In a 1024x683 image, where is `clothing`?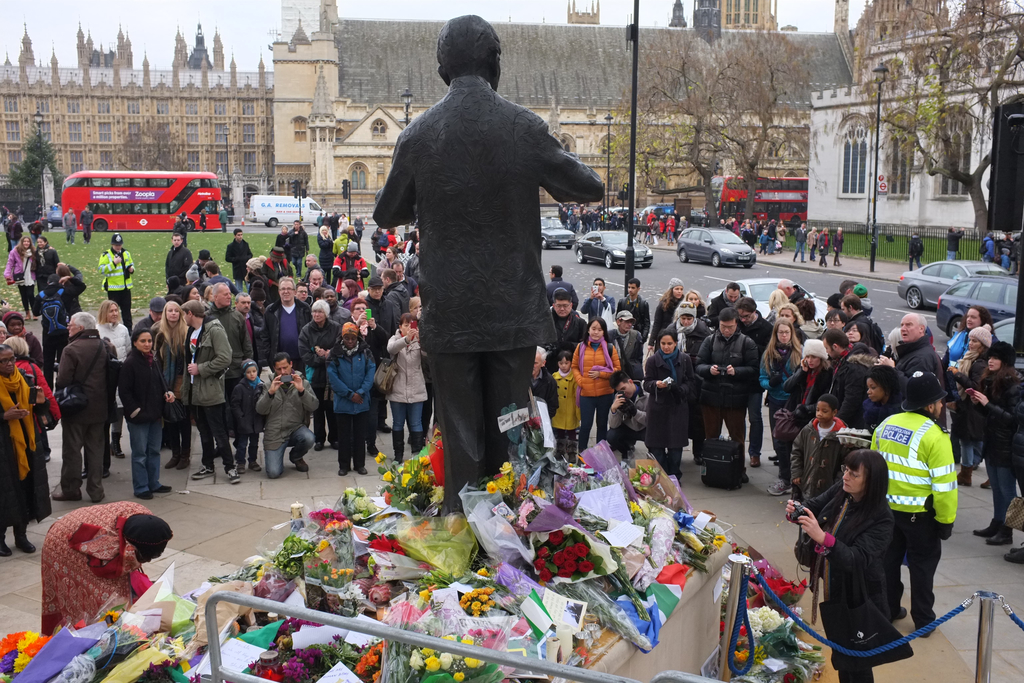
(284, 229, 312, 268).
